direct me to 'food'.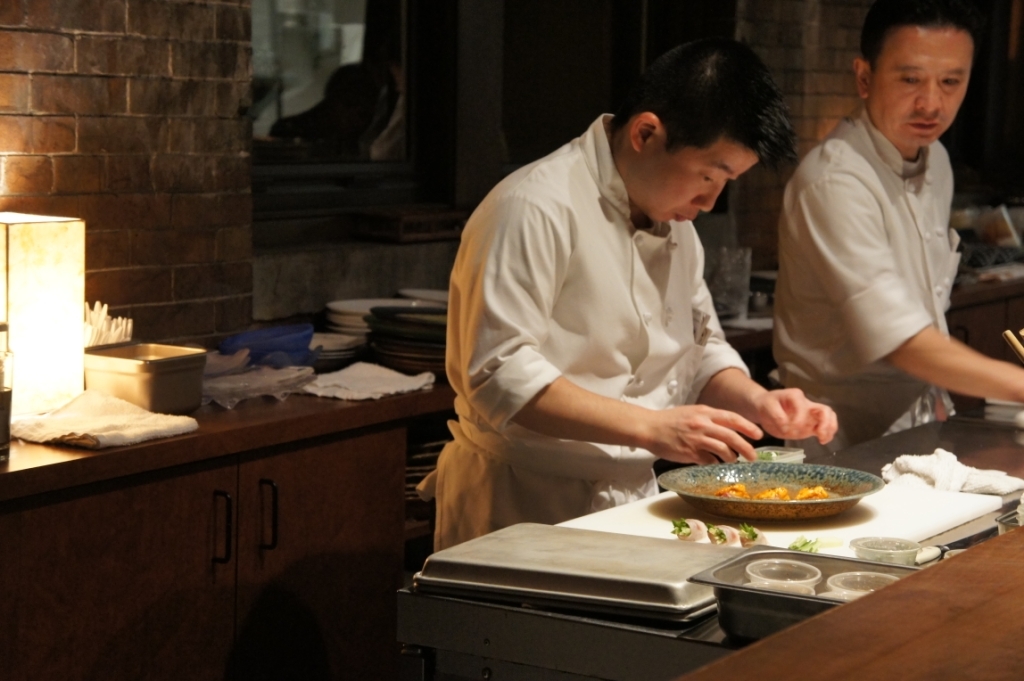
Direction: <region>708, 523, 740, 546</region>.
